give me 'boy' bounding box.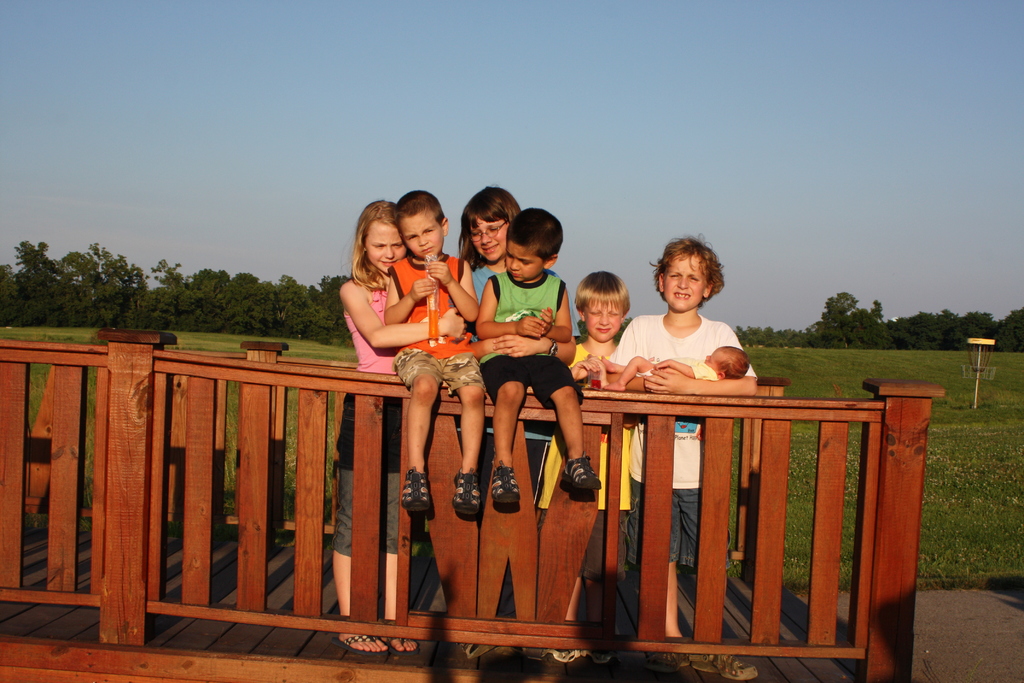
pyautogui.locateOnScreen(602, 344, 753, 391).
